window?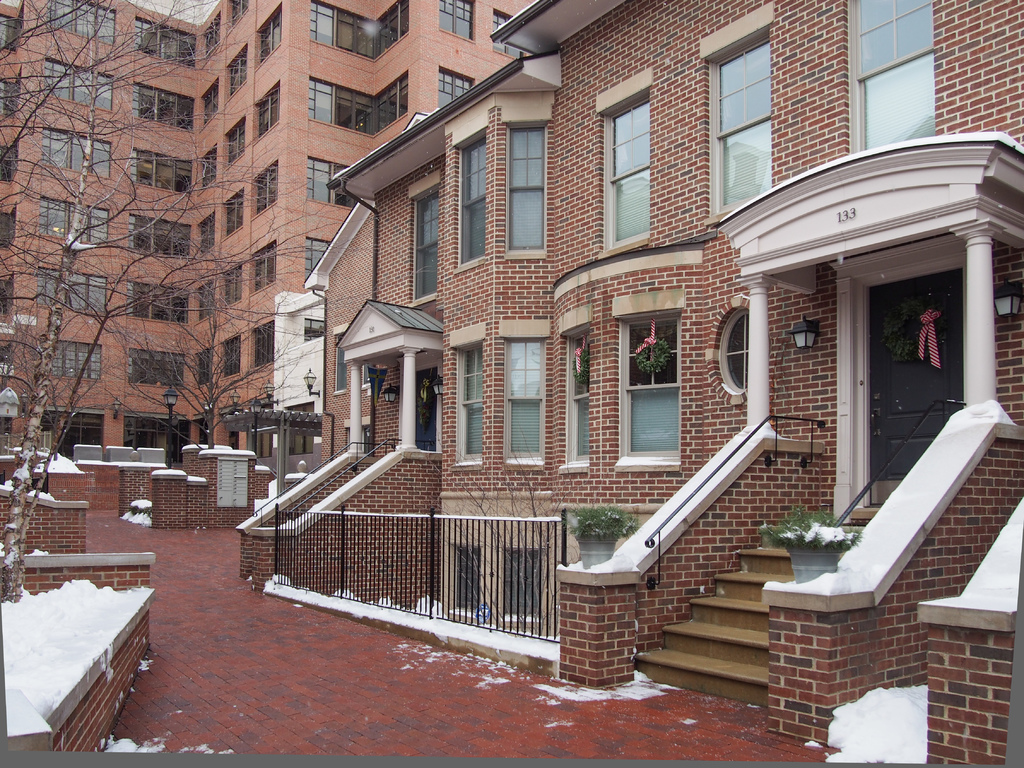
(344,419,374,453)
